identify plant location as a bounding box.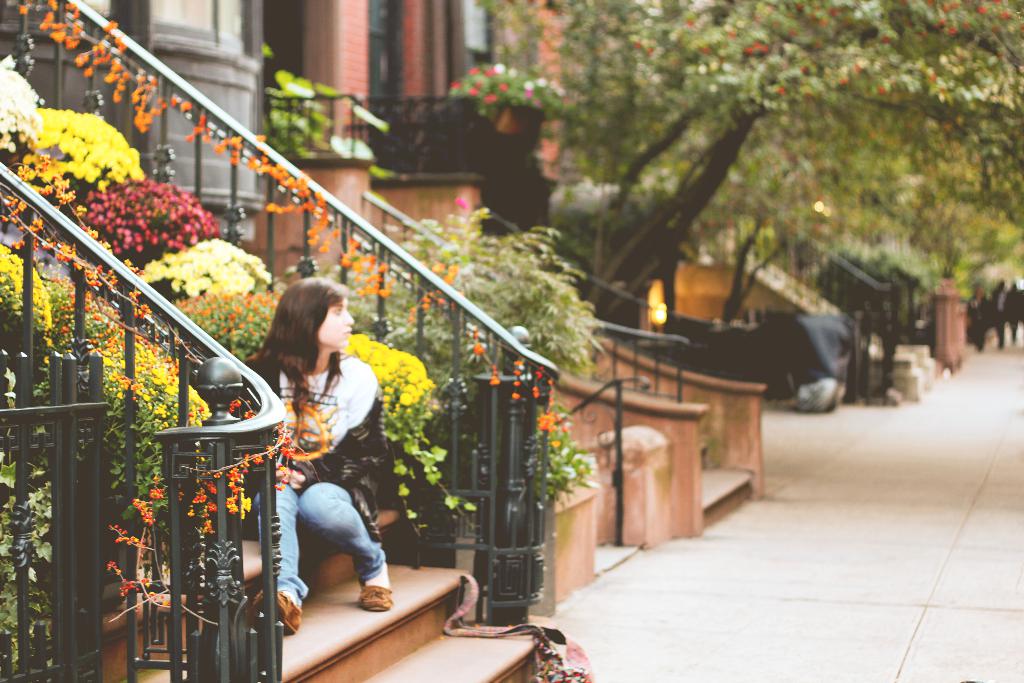
67, 131, 219, 311.
